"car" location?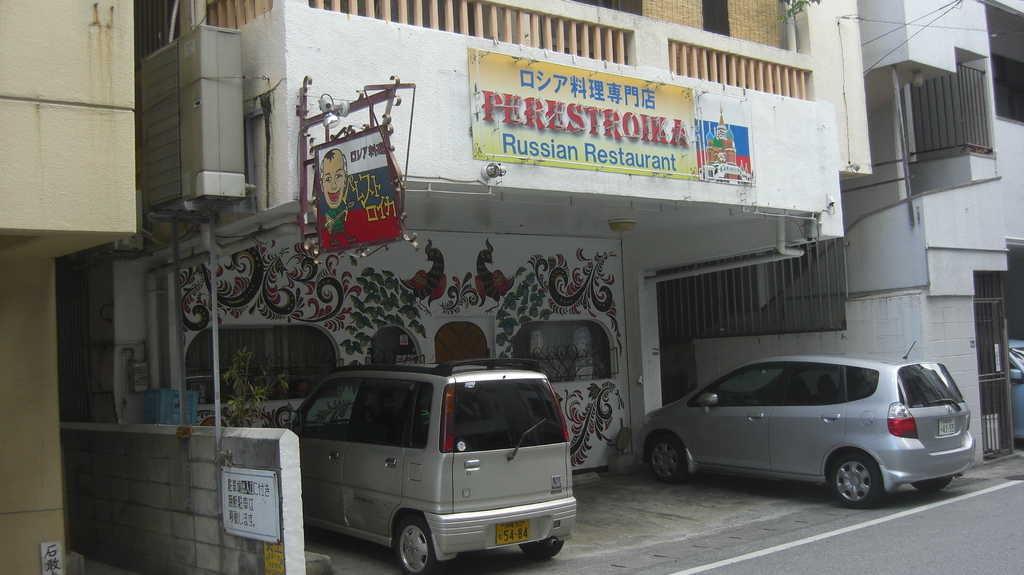
<bbox>275, 358, 577, 574</bbox>
